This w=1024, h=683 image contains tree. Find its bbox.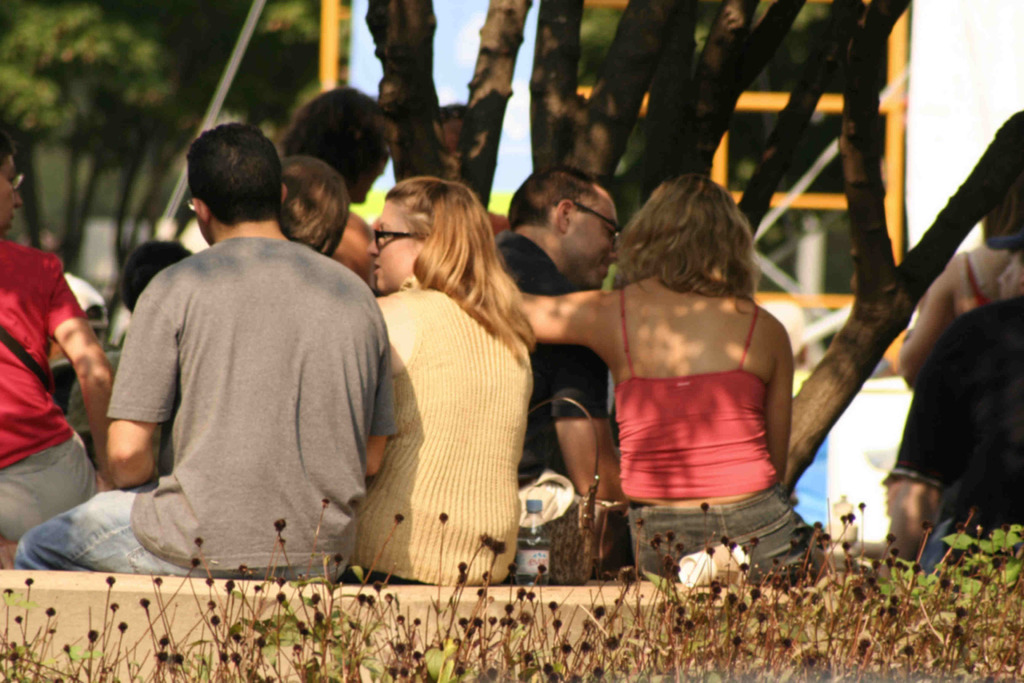
[641, 0, 837, 194].
